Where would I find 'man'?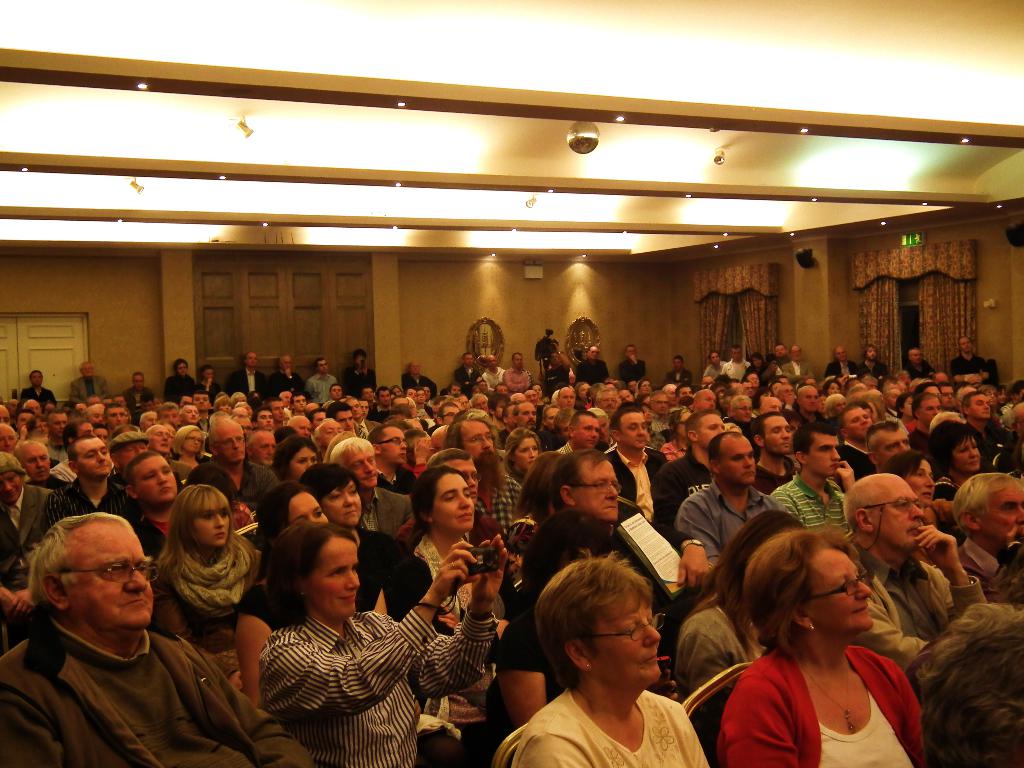
At box(867, 342, 891, 383).
